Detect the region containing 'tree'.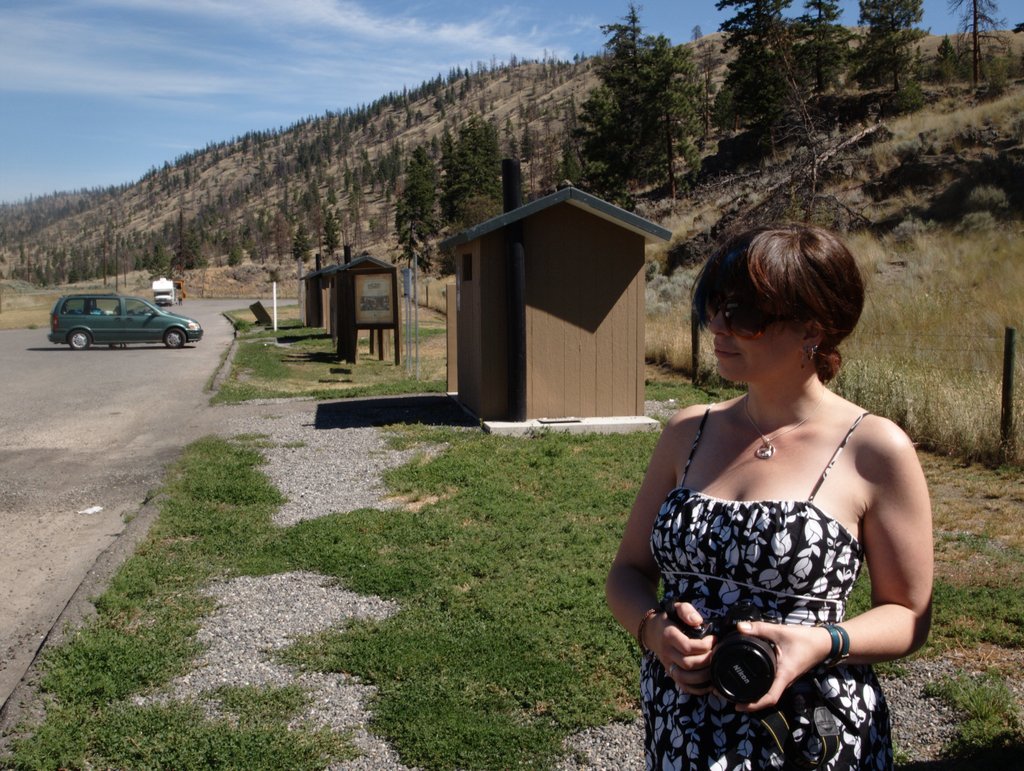
x1=389 y1=141 x2=444 y2=266.
